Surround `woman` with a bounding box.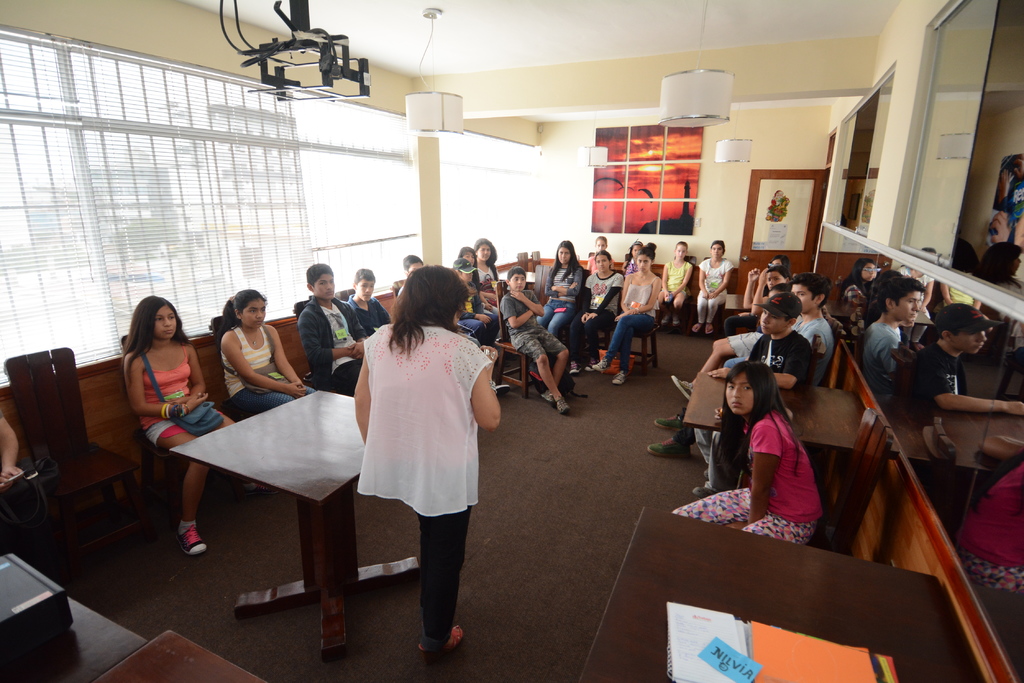
(left=204, top=290, right=309, bottom=416).
